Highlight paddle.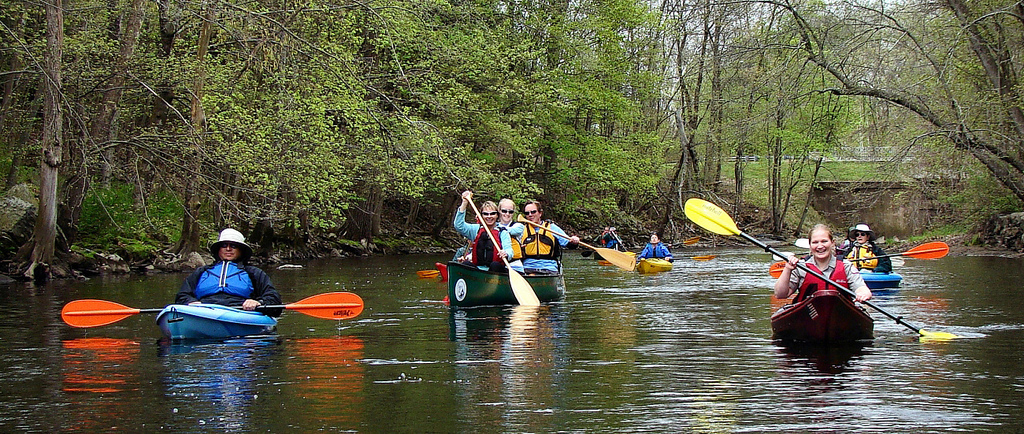
Highlighted region: left=797, top=240, right=845, bottom=252.
